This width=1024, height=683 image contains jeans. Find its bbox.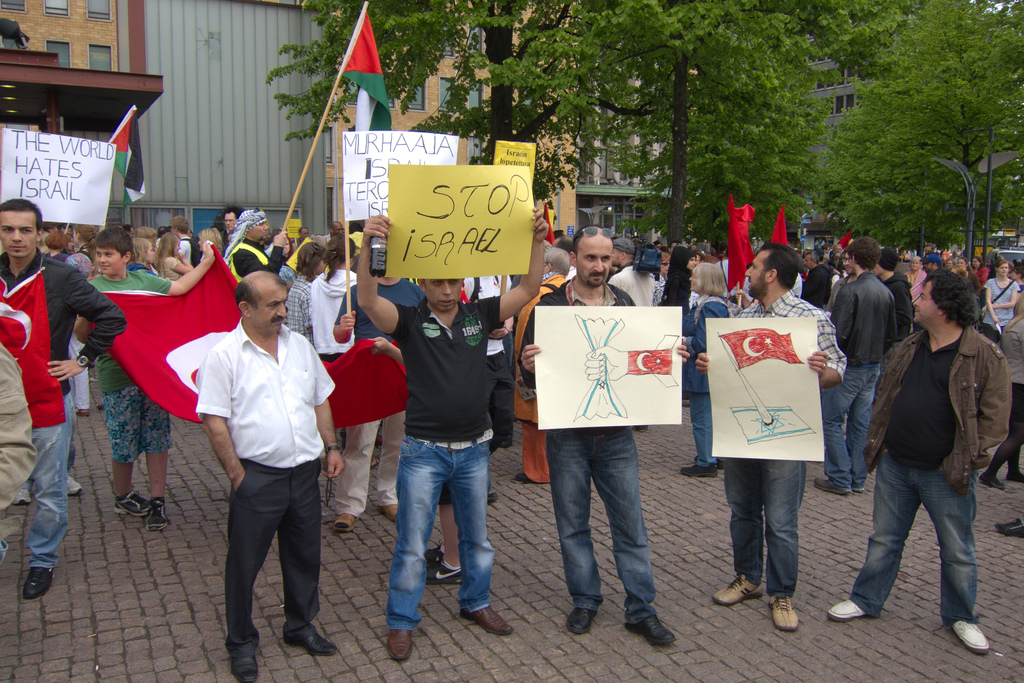
820:365:876:483.
